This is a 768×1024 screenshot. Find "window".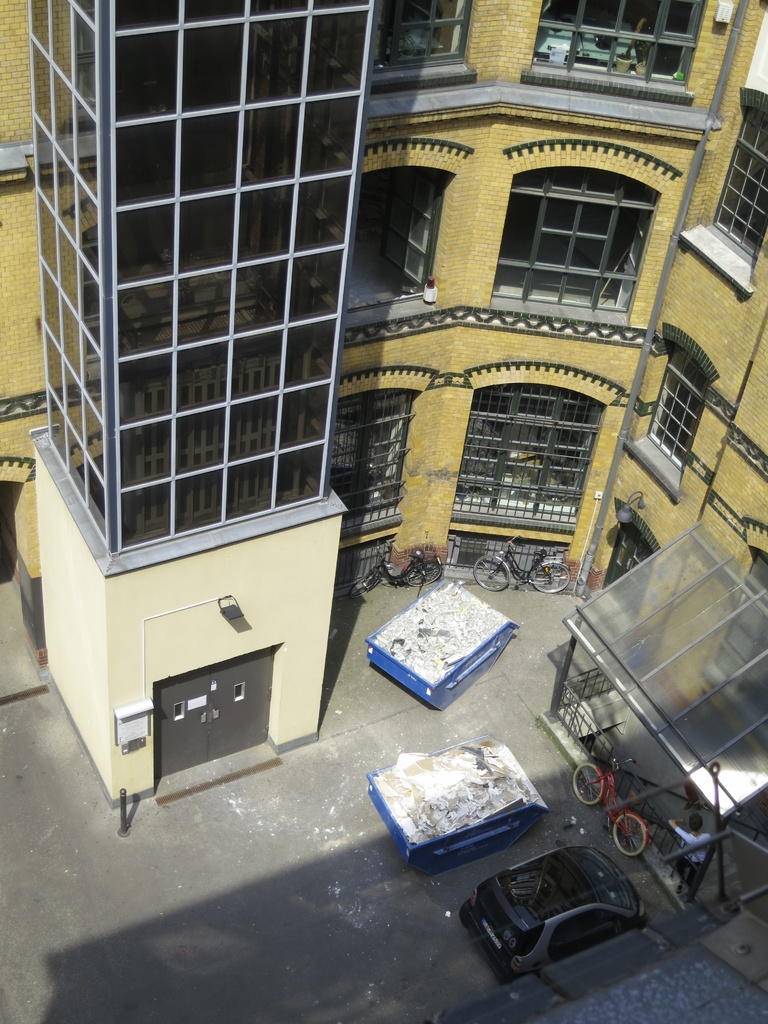
Bounding box: Rect(708, 109, 767, 274).
